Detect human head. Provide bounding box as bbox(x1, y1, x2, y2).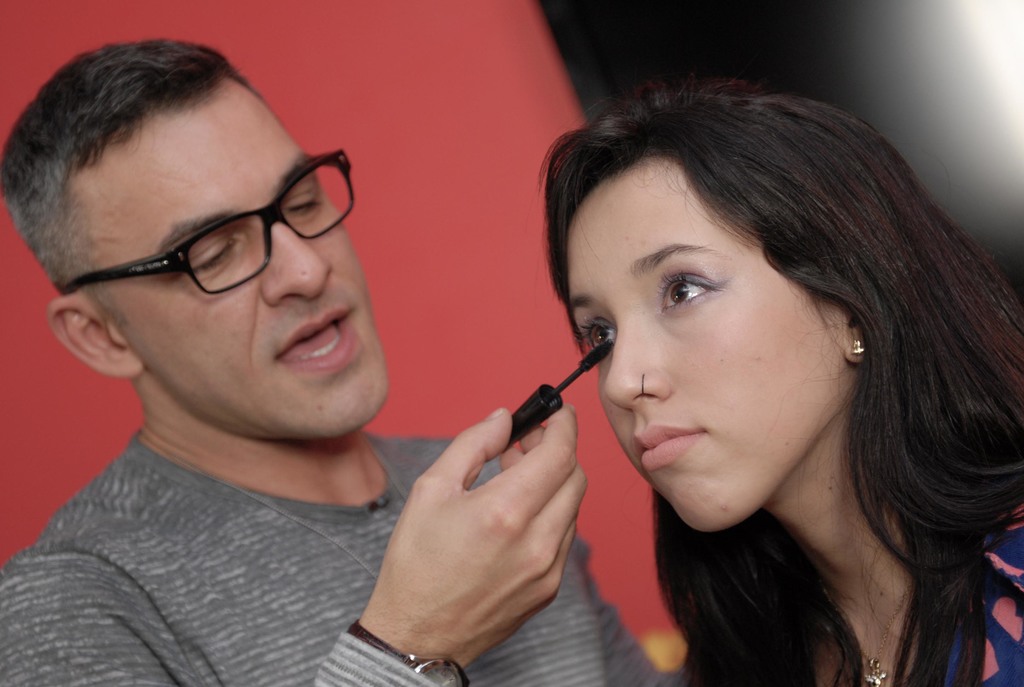
bbox(0, 36, 393, 441).
